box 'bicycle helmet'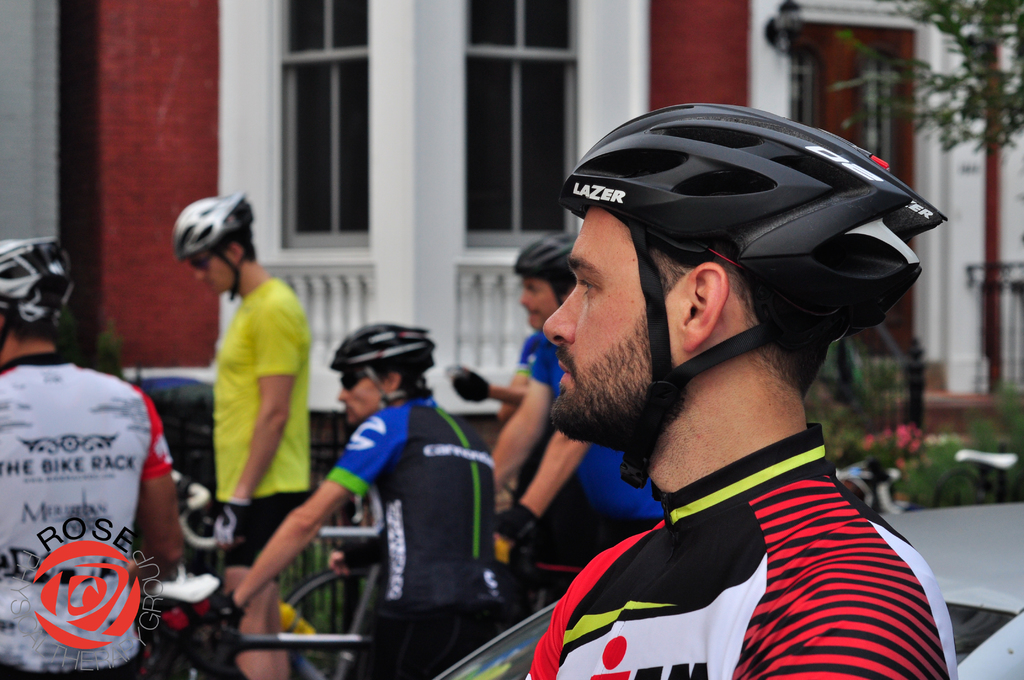
box=[516, 226, 572, 302]
